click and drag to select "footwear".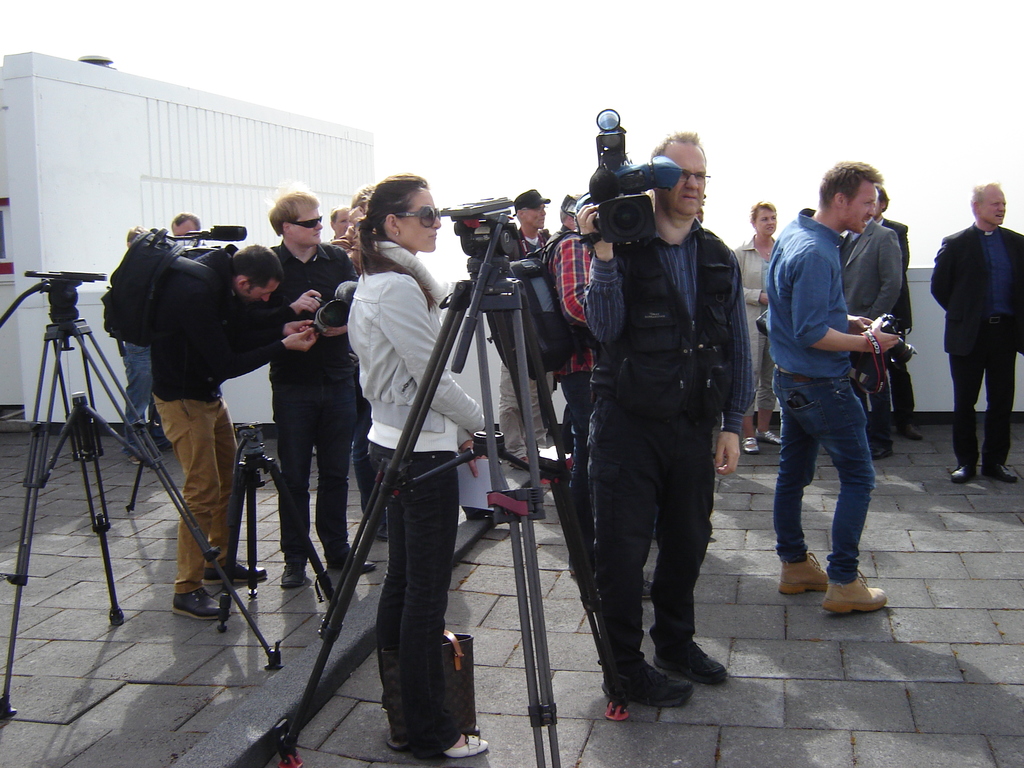
Selection: (x1=170, y1=586, x2=230, y2=621).
